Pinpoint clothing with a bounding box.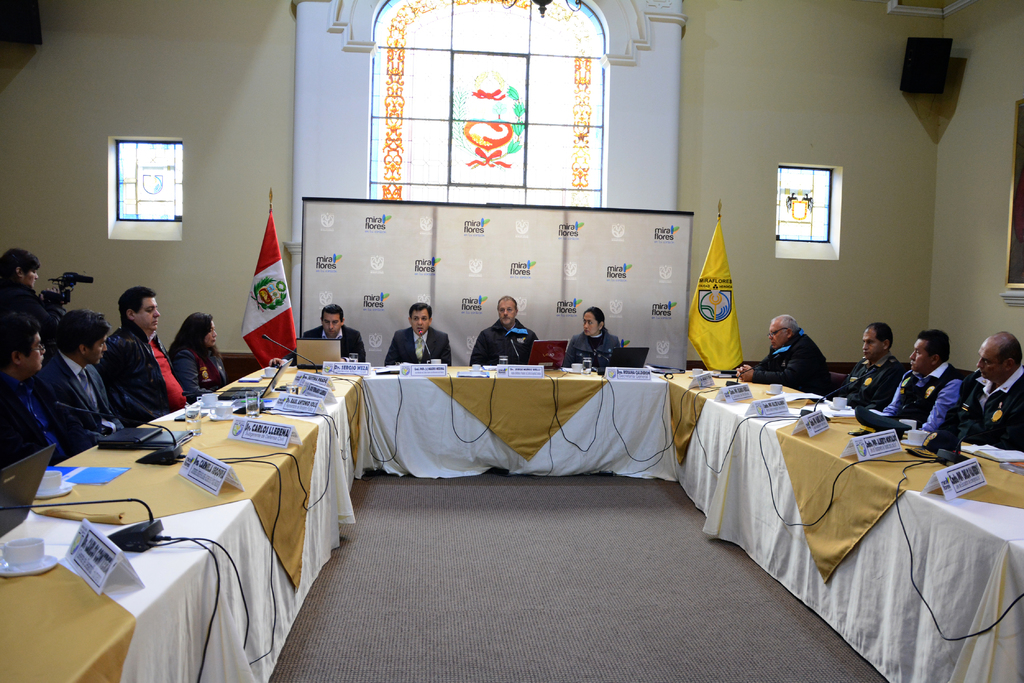
388:326:454:365.
